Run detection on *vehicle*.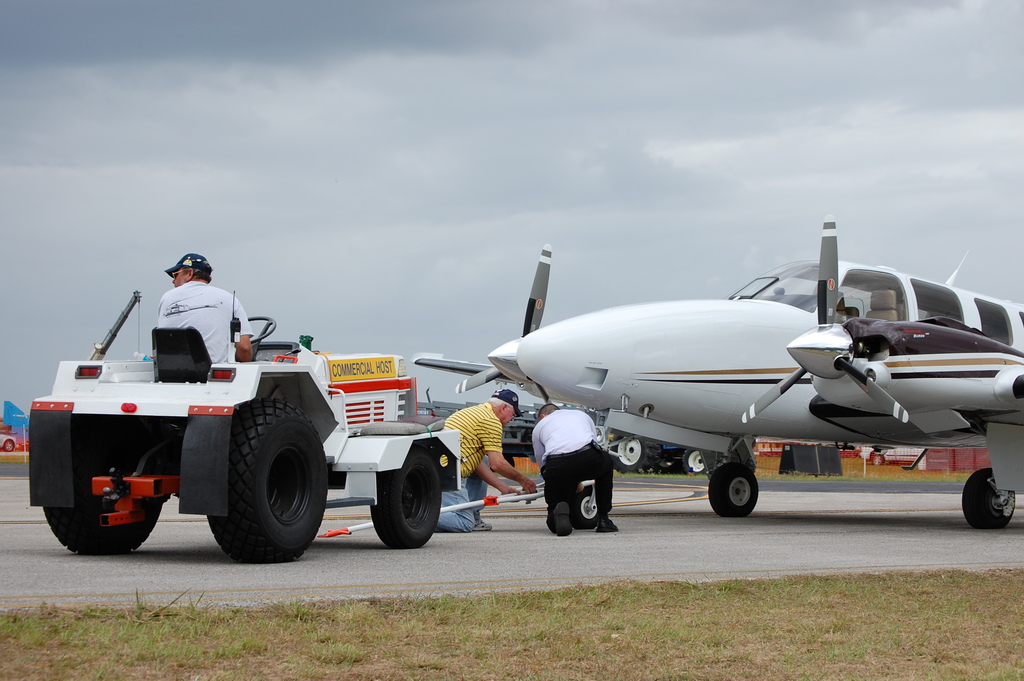
Result: (27, 310, 460, 562).
